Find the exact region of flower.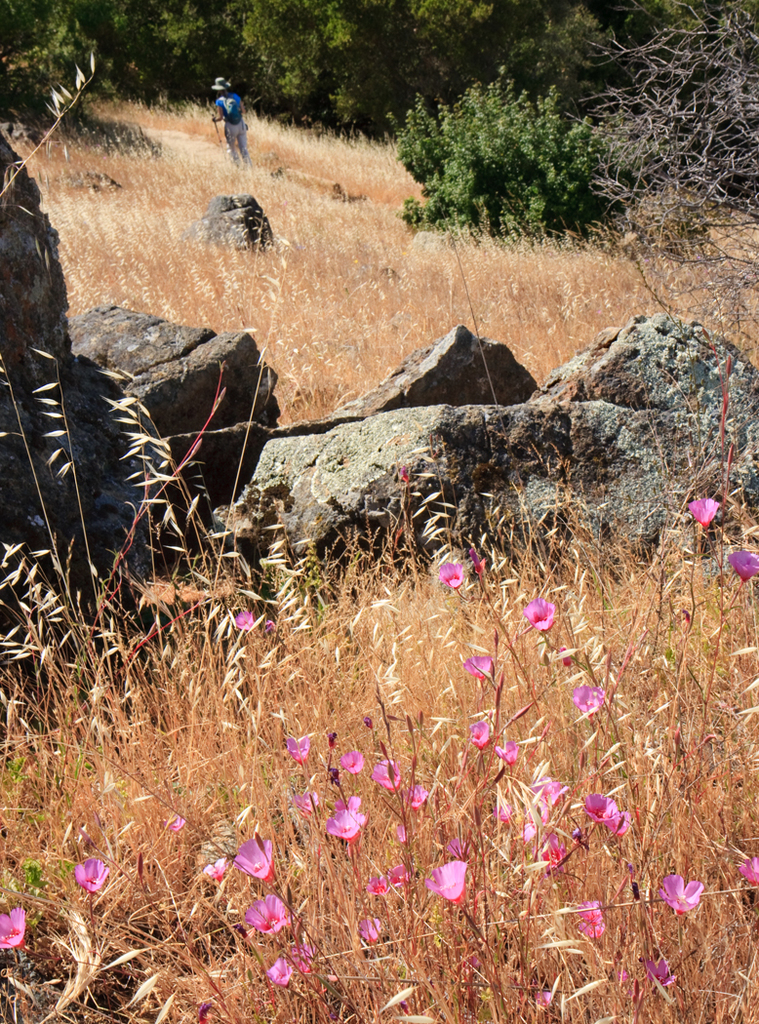
Exact region: box=[190, 861, 227, 881].
